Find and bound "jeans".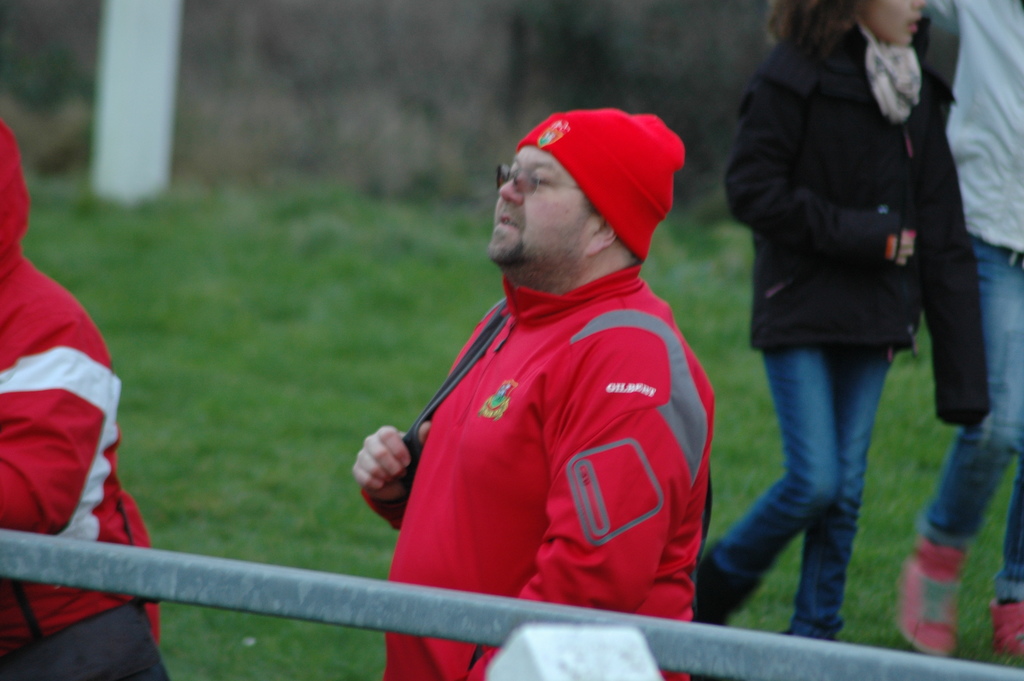
Bound: Rect(925, 231, 1023, 603).
